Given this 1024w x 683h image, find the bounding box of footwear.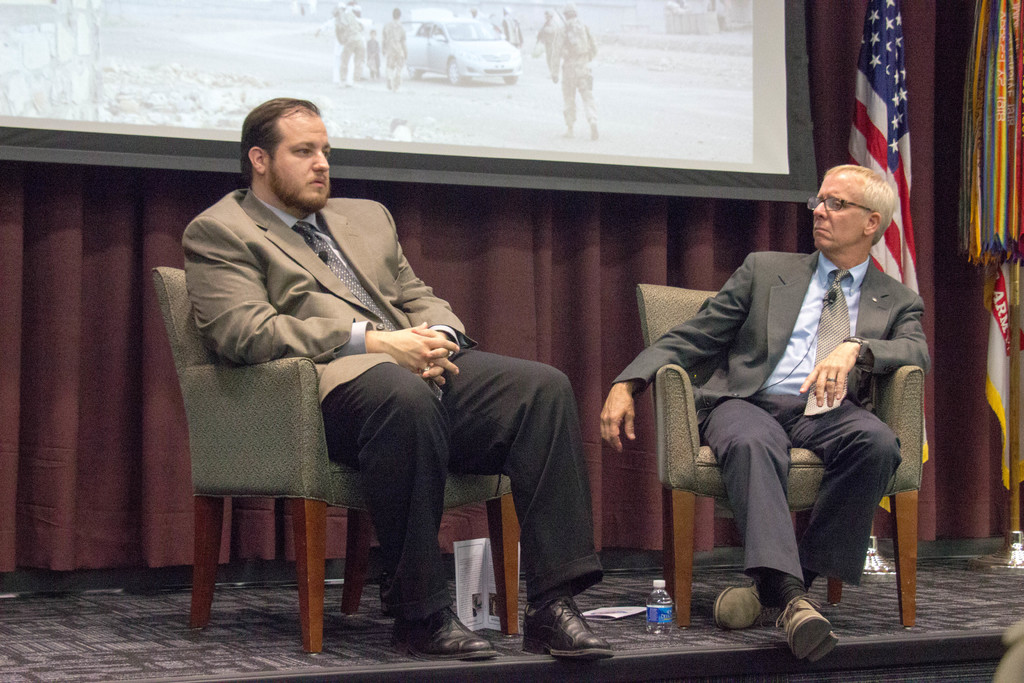
BBox(769, 591, 849, 663).
